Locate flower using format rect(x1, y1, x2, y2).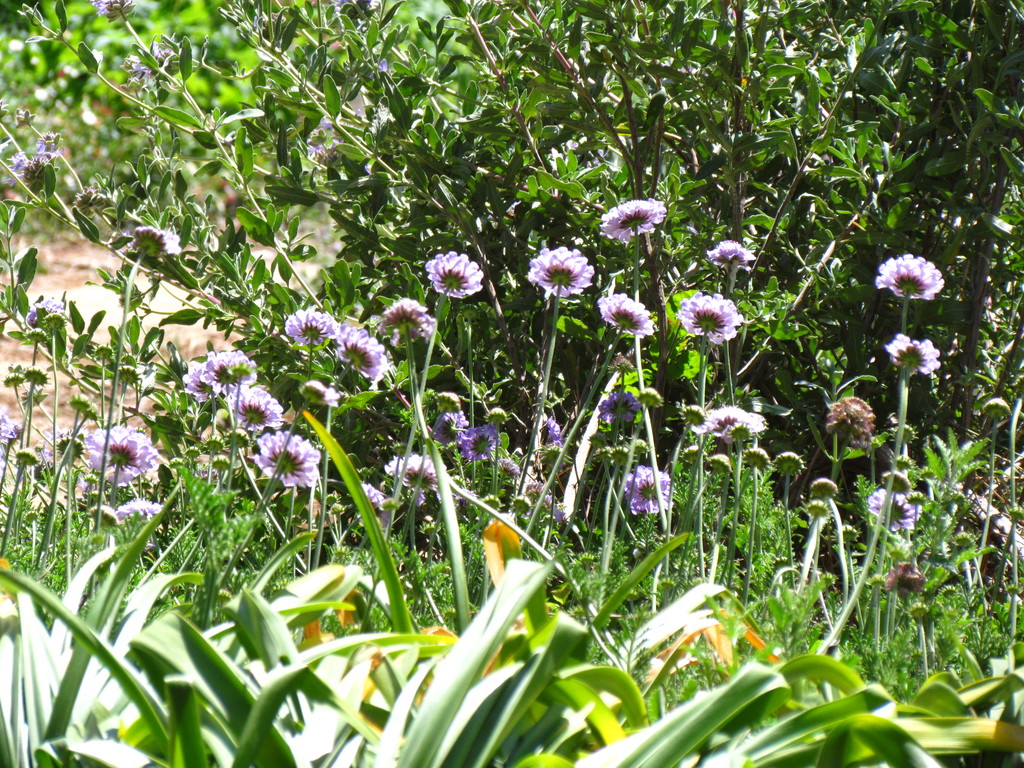
rect(84, 426, 169, 486).
